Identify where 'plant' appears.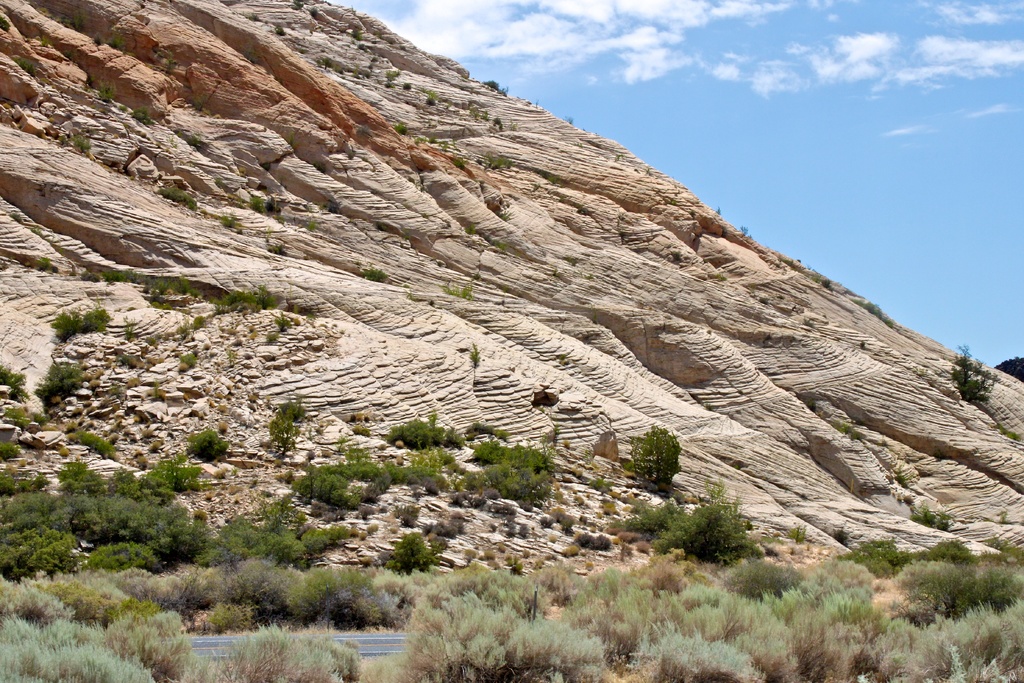
Appears at (360, 67, 367, 79).
